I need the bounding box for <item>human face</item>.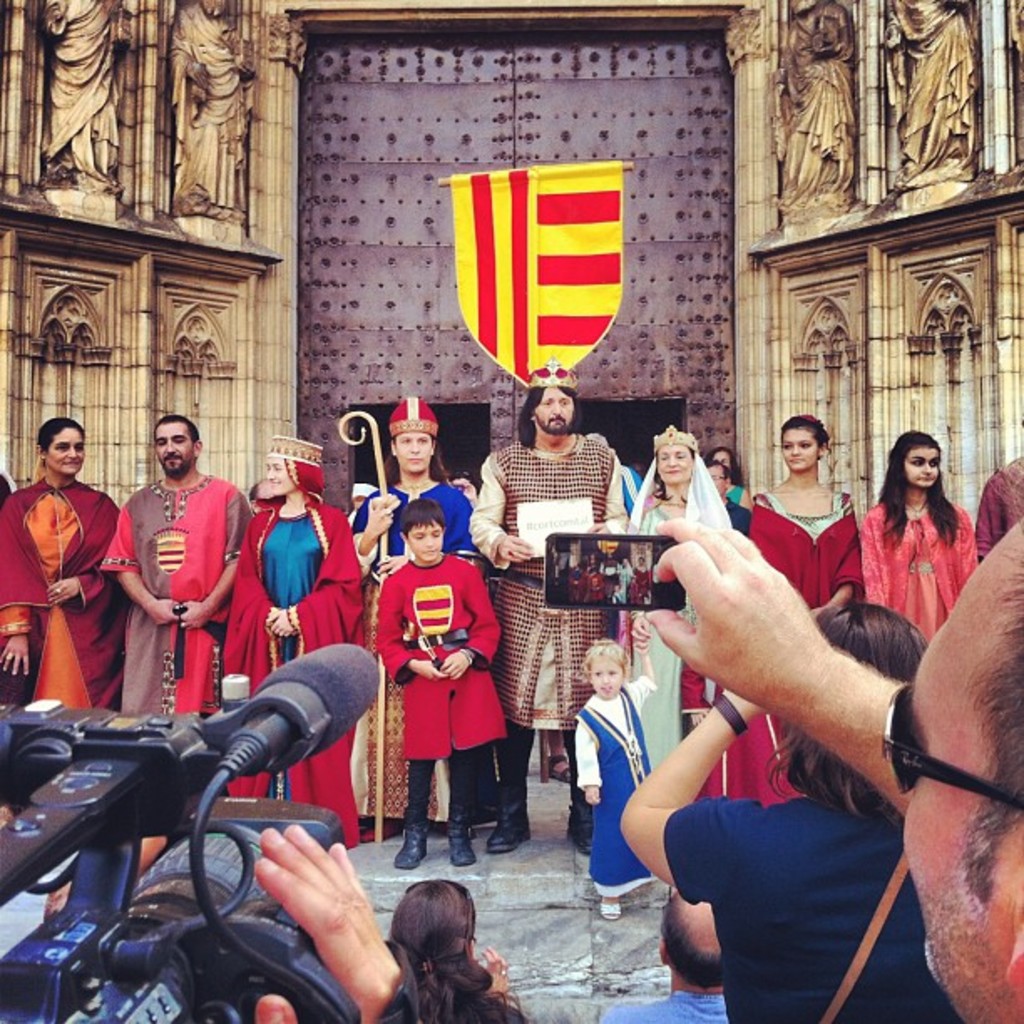
Here it is: box=[785, 428, 815, 474].
